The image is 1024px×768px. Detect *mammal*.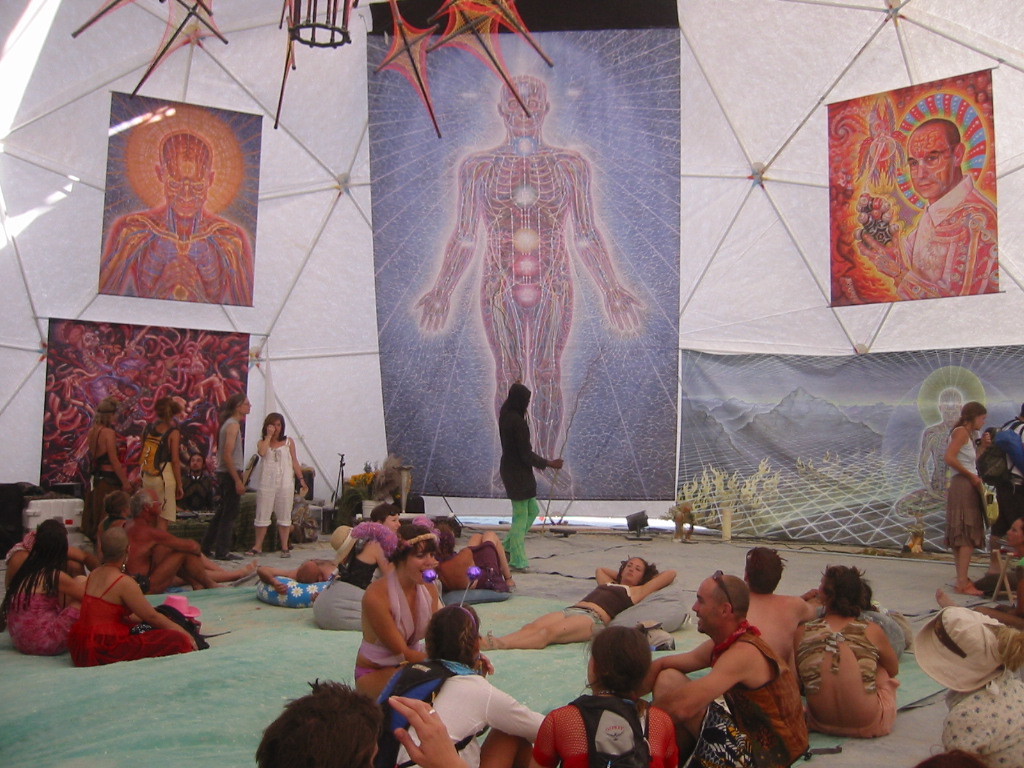
Detection: 910:743:988:767.
